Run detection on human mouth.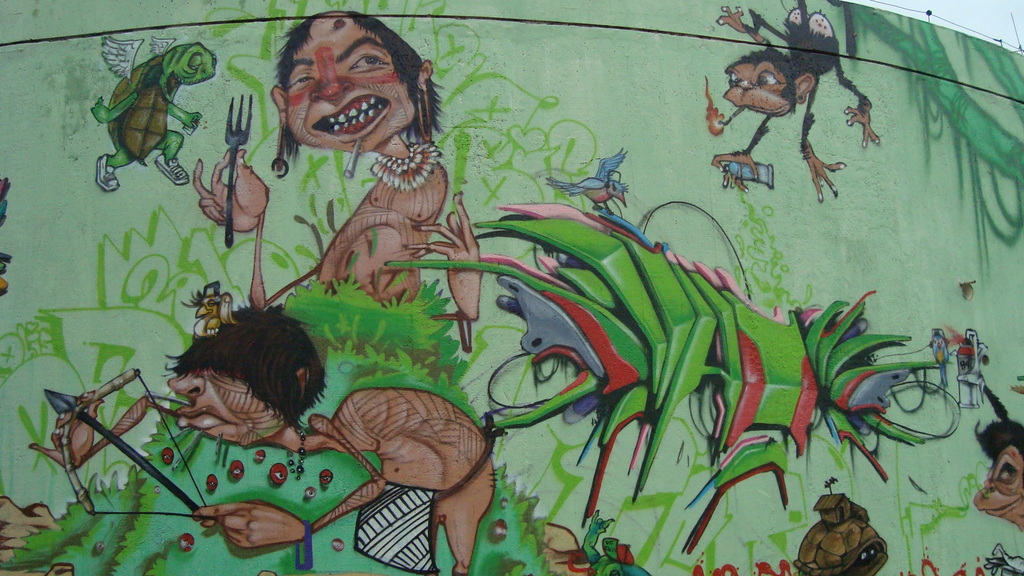
Result: x1=177 y1=410 x2=228 y2=424.
